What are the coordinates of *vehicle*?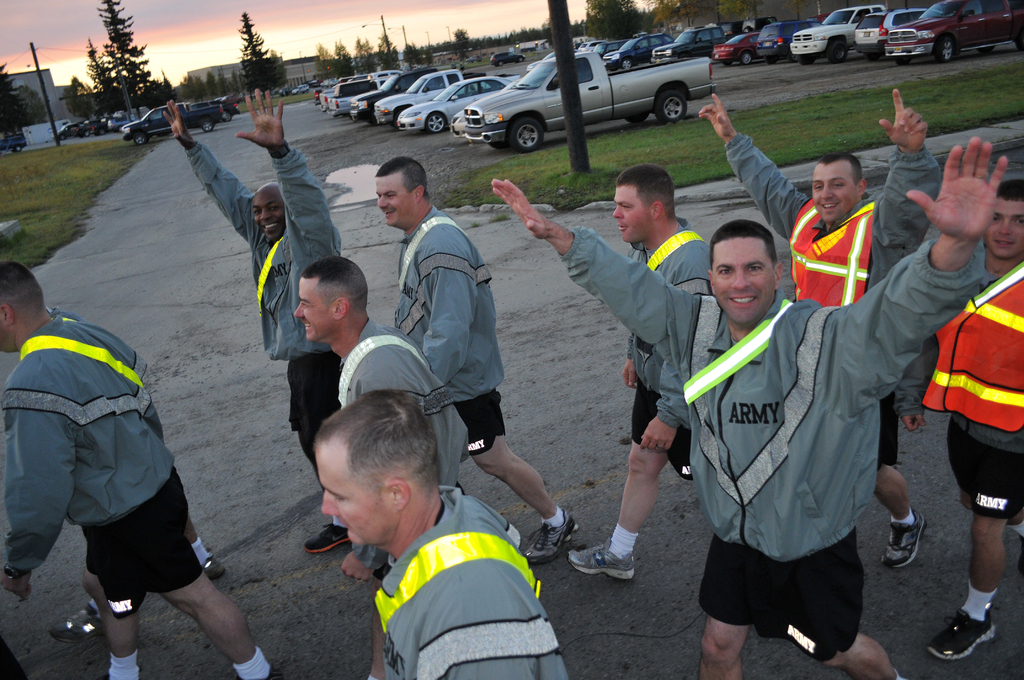
(601, 30, 667, 70).
